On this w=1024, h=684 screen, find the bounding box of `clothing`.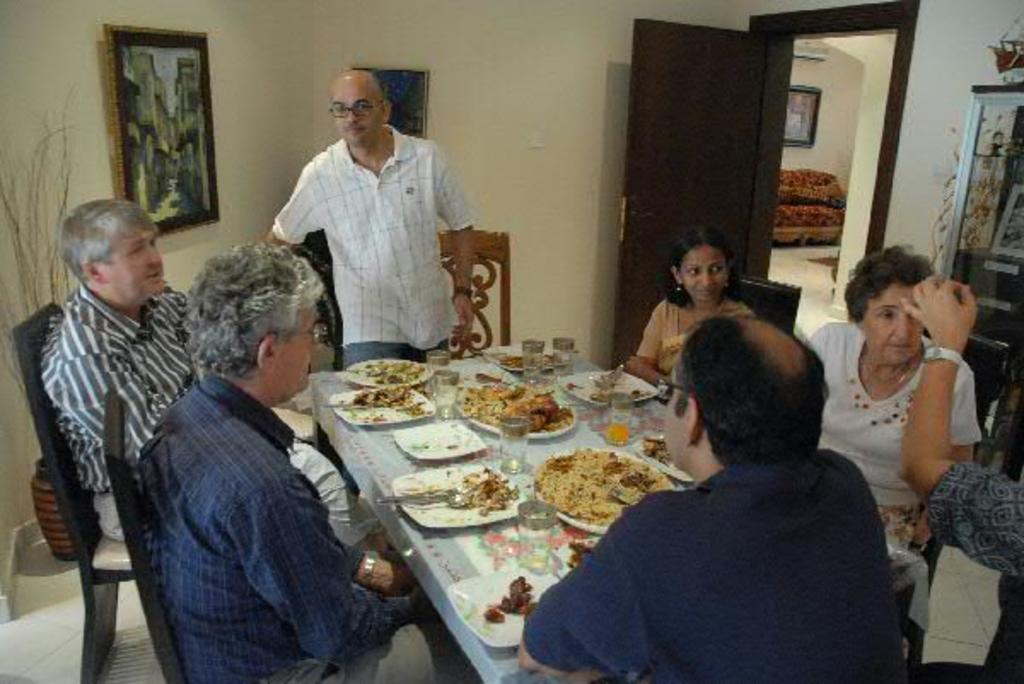
Bounding box: 133 365 471 682.
